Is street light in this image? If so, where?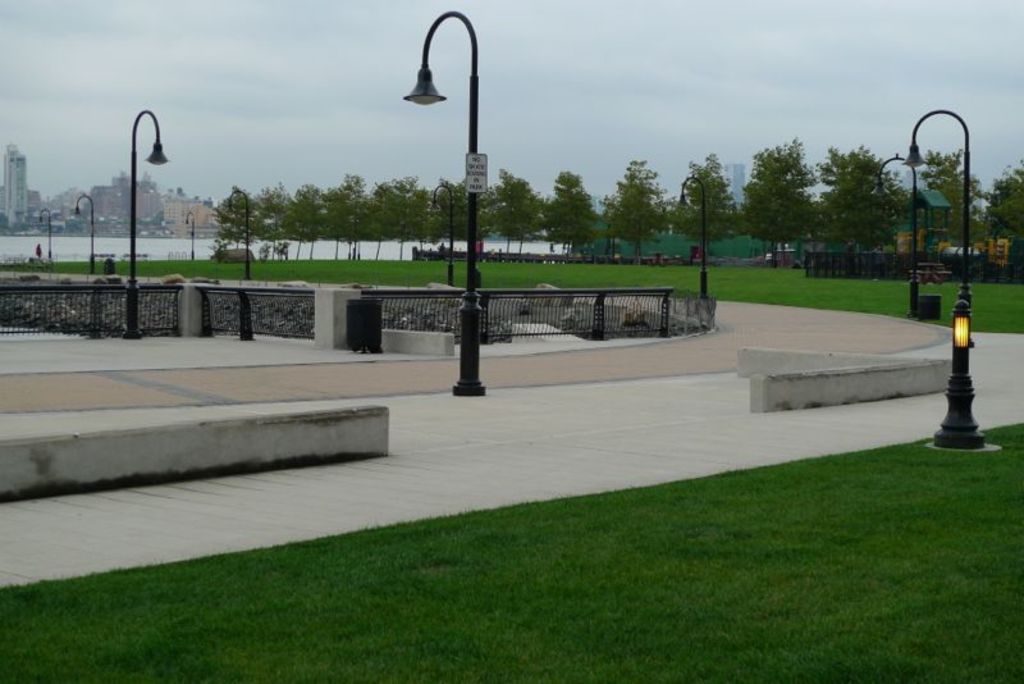
Yes, at (x1=664, y1=177, x2=718, y2=306).
